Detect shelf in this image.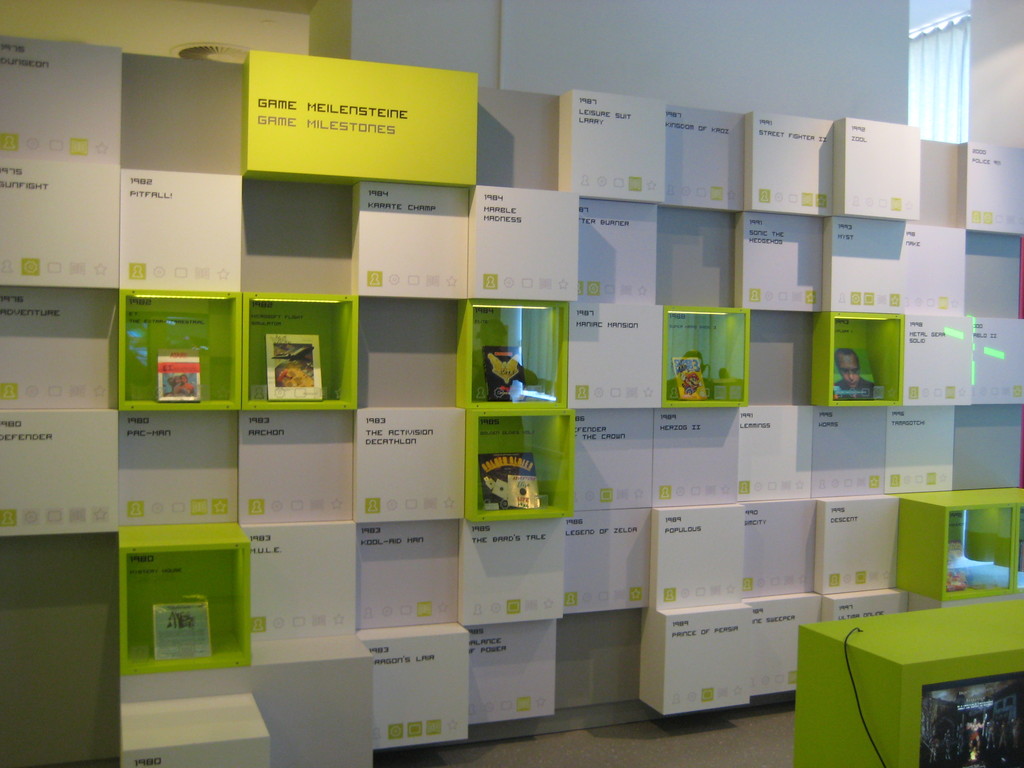
Detection: l=845, t=122, r=929, b=223.
